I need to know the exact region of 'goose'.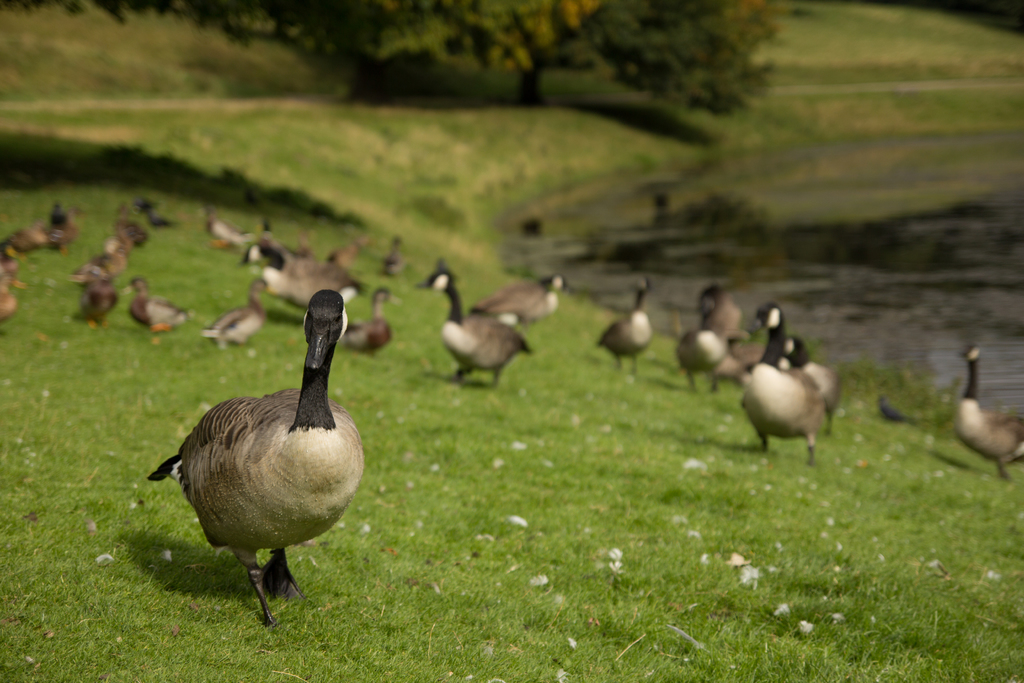
Region: (left=340, top=287, right=405, bottom=356).
